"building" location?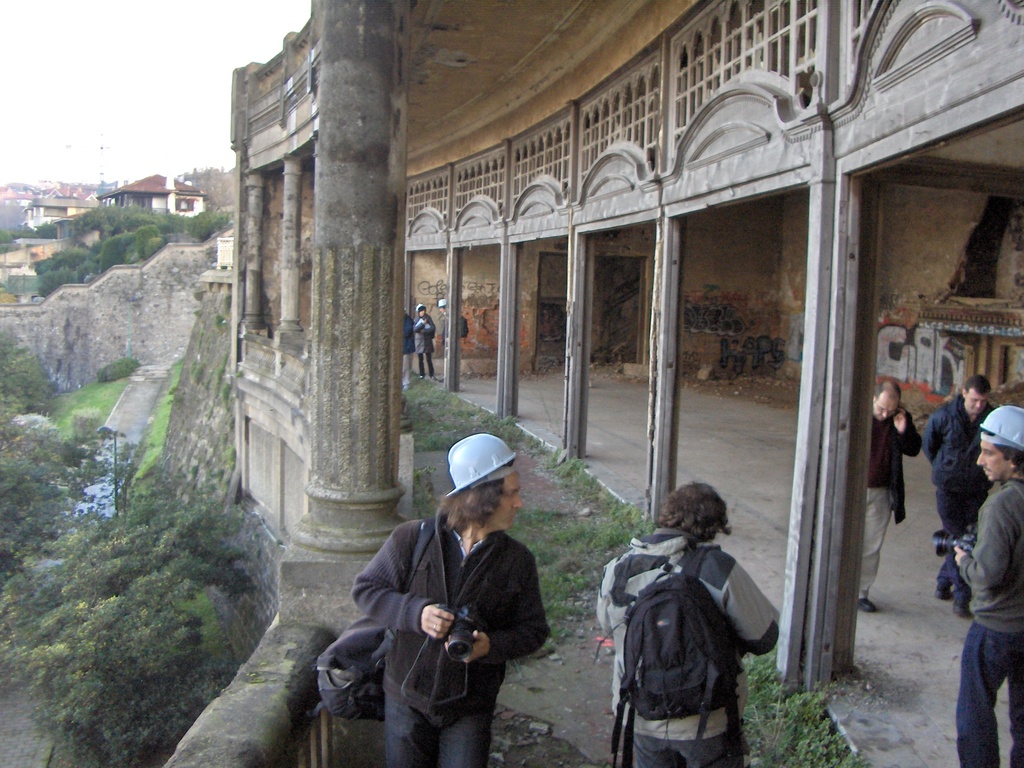
x1=20 y1=196 x2=95 y2=235
